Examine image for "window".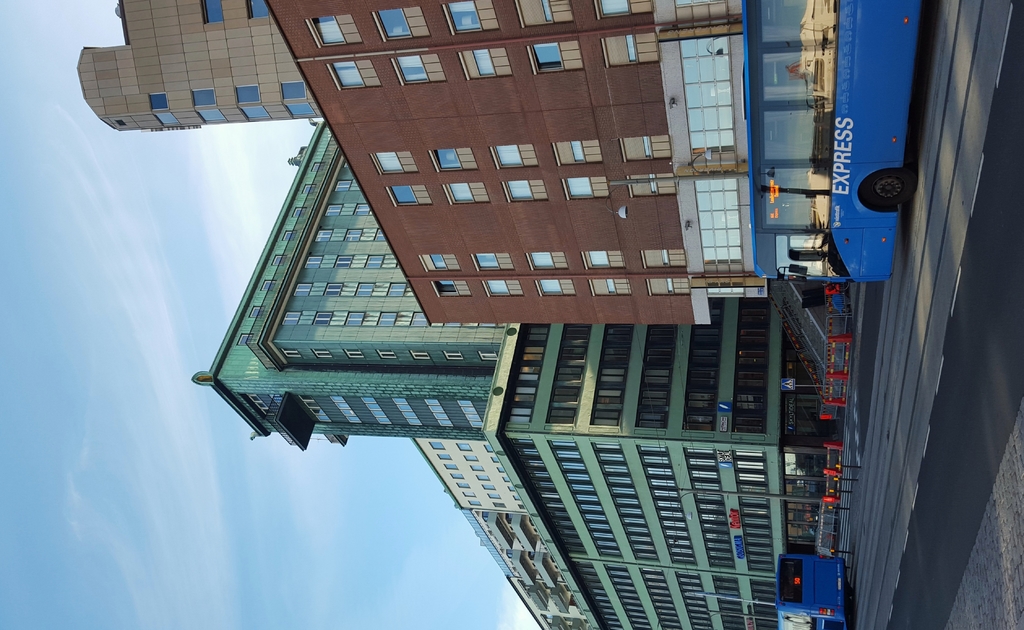
Examination result: box=[429, 281, 469, 295].
